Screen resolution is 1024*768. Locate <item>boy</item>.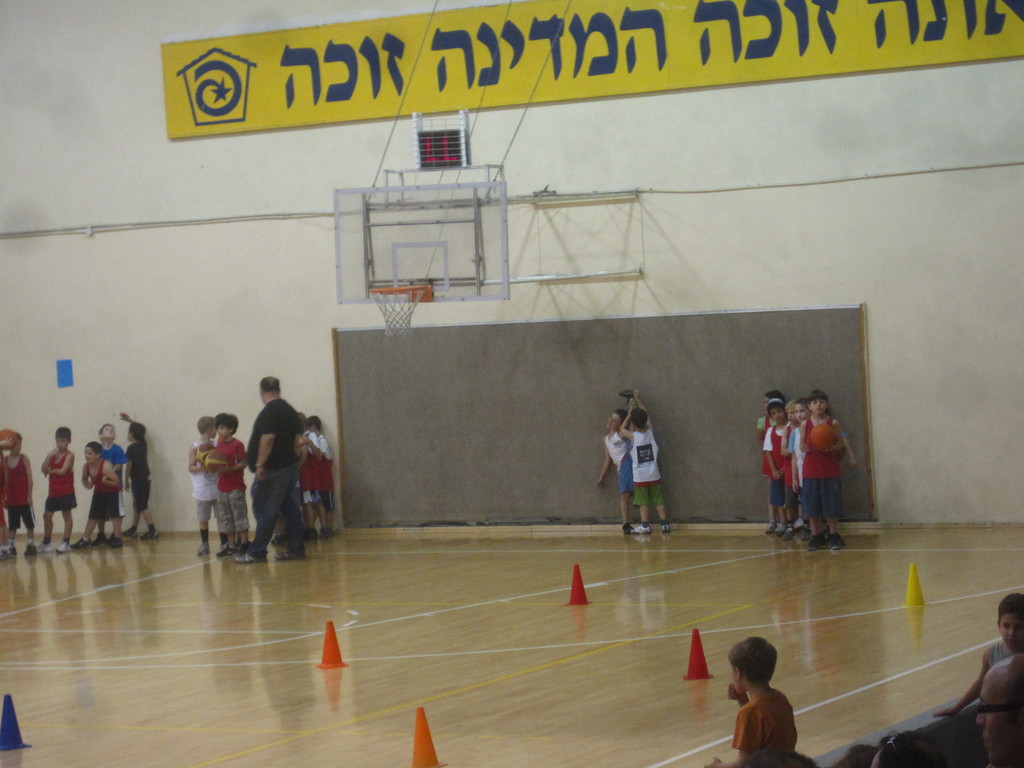
(3, 433, 36, 556).
